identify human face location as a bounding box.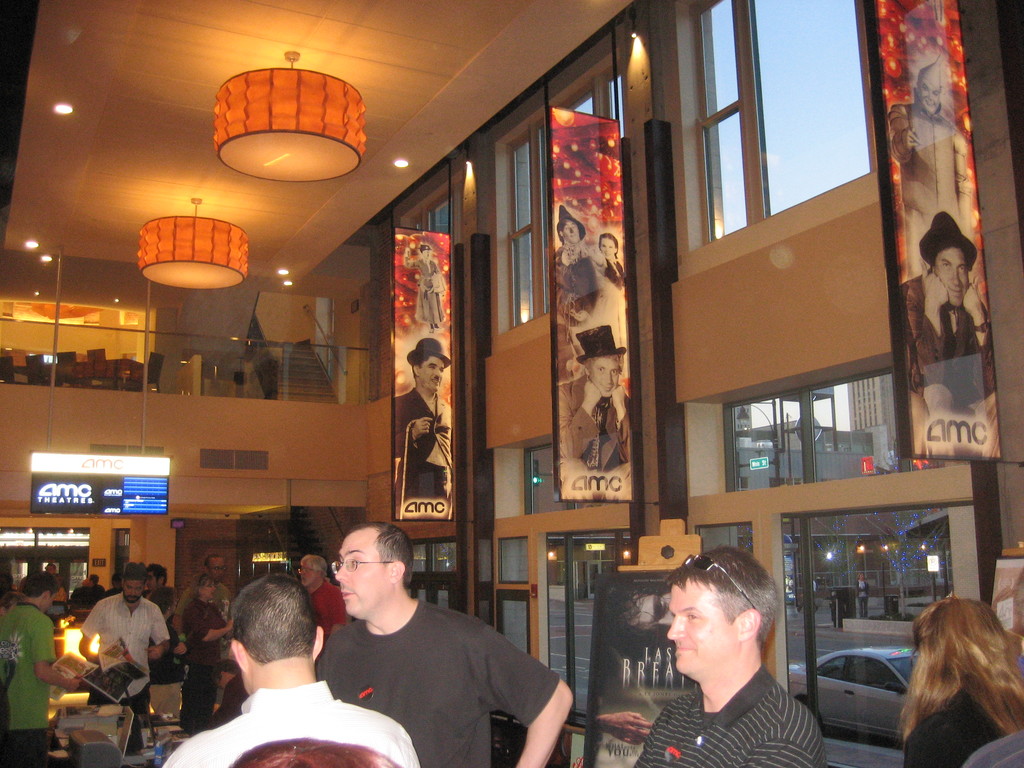
bbox=(594, 359, 620, 397).
